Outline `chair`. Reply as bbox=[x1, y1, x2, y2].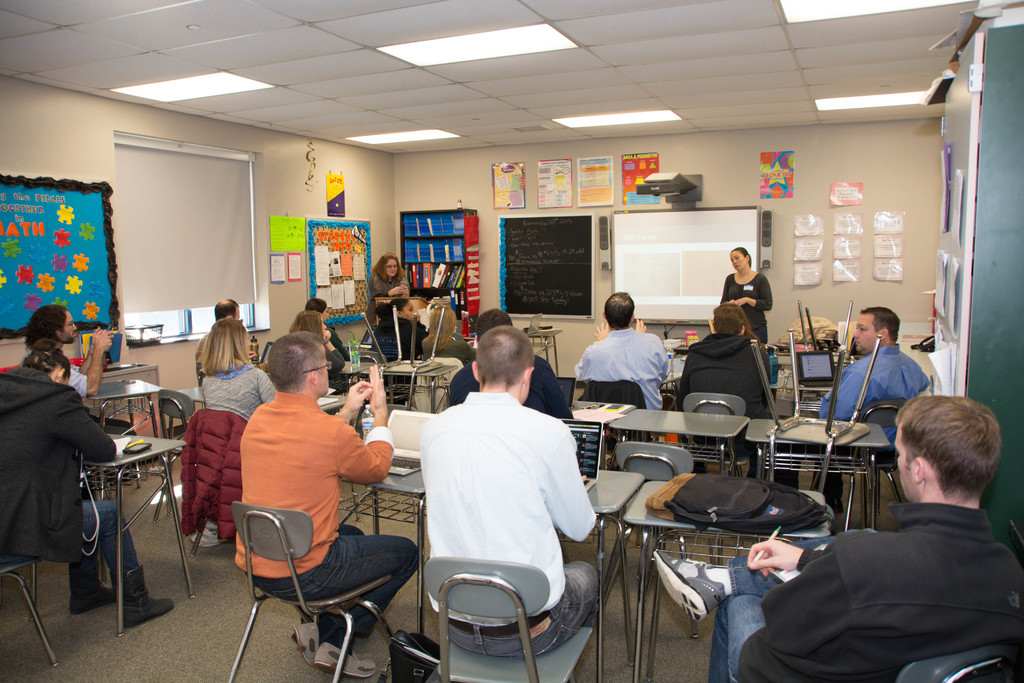
bbox=[0, 549, 59, 664].
